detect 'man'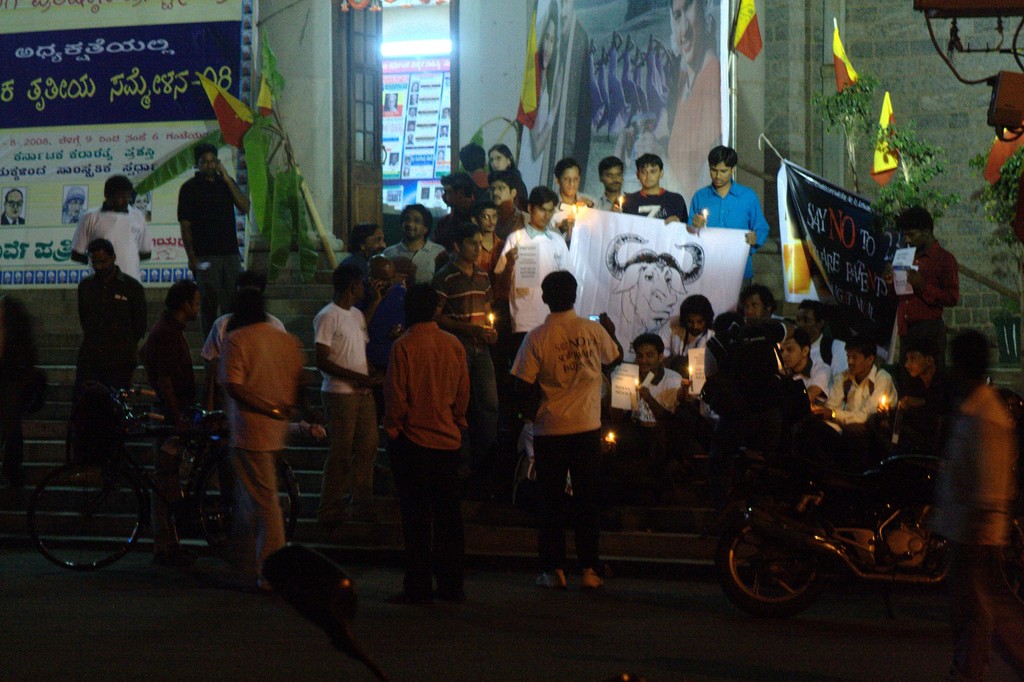
{"x1": 1, "y1": 183, "x2": 26, "y2": 225}
